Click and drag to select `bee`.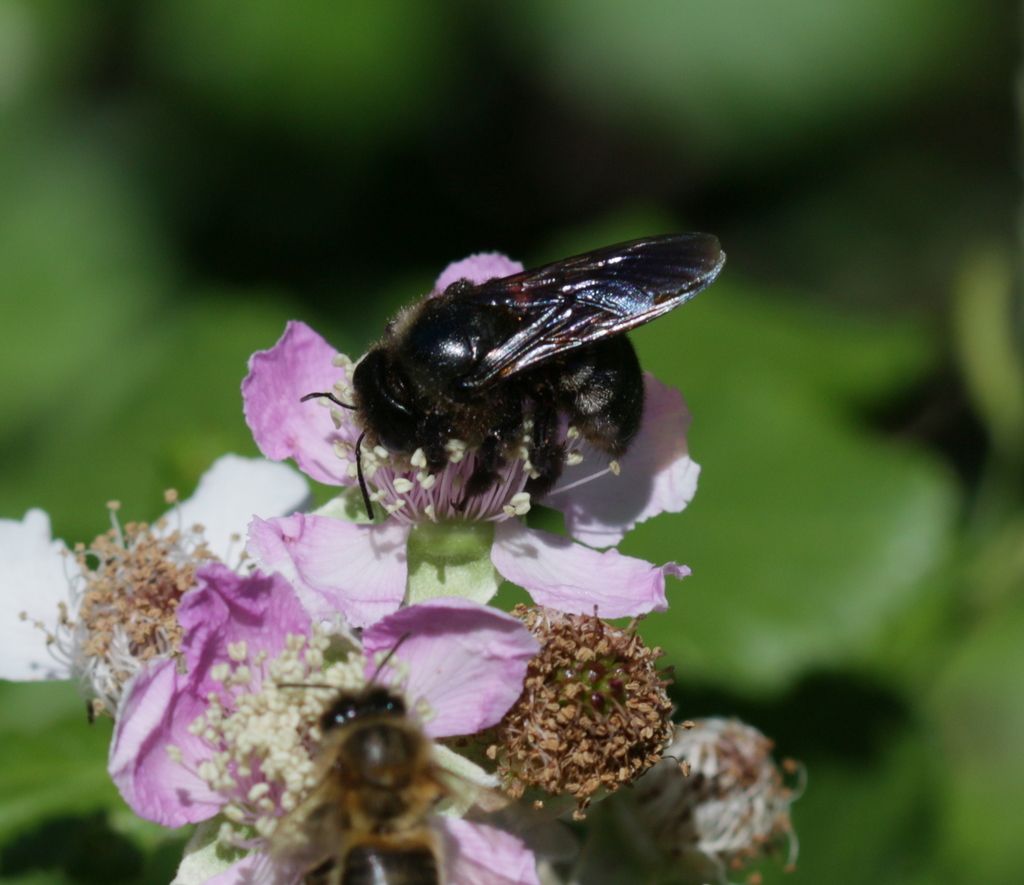
Selection: [left=262, top=629, right=579, bottom=884].
